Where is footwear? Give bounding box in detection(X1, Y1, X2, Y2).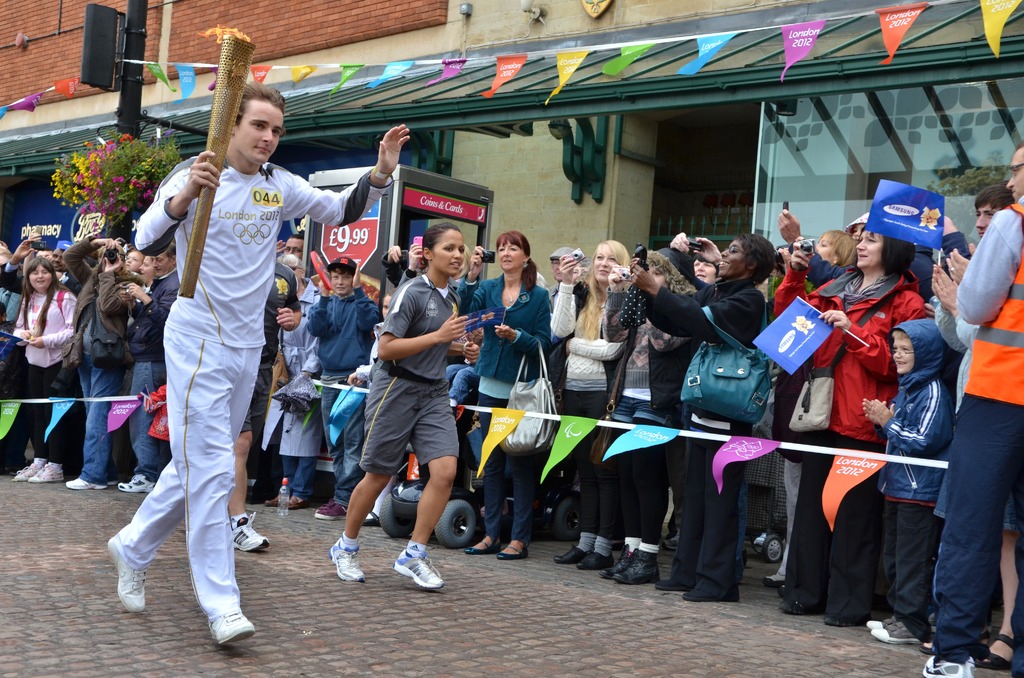
detection(220, 512, 281, 550).
